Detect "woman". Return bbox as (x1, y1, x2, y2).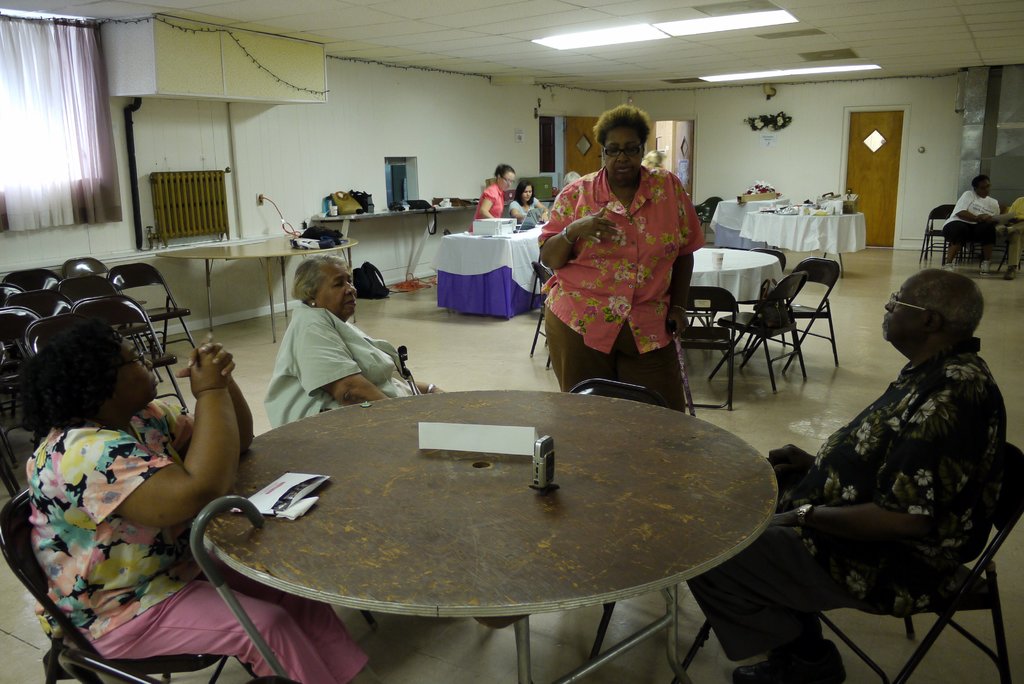
(20, 313, 376, 683).
